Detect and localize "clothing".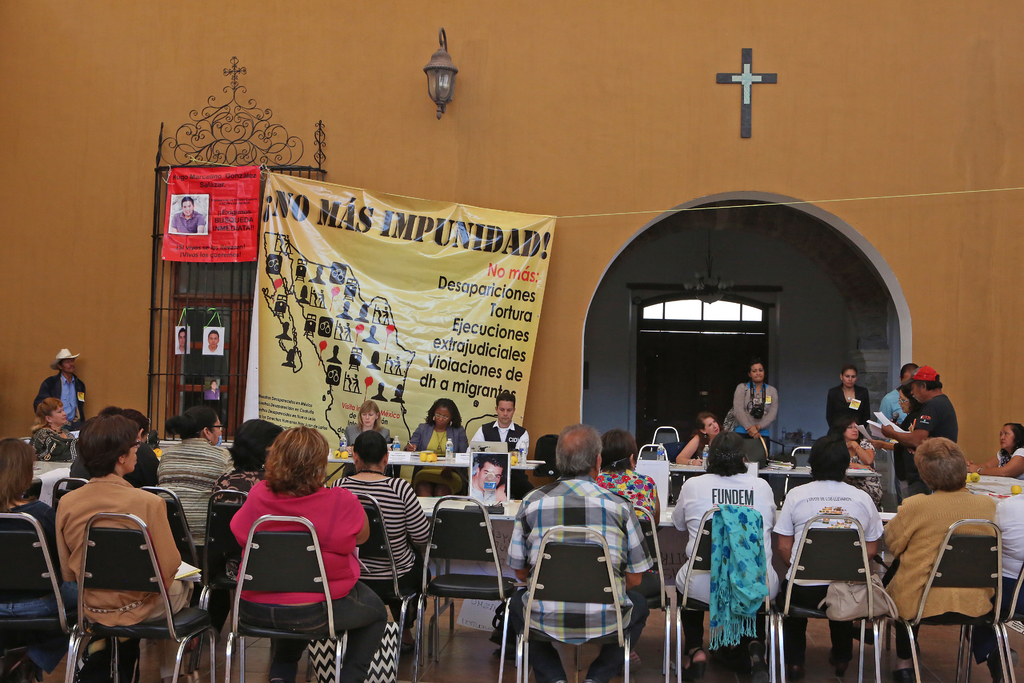
Localized at crop(1003, 441, 1023, 481).
